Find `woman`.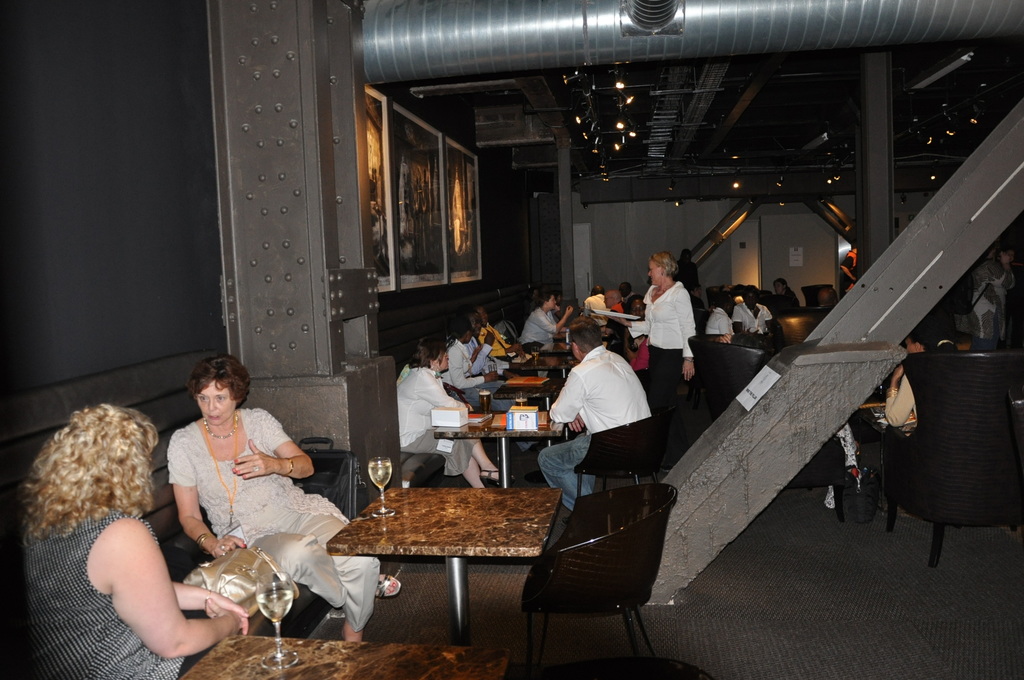
(left=607, top=253, right=698, bottom=409).
